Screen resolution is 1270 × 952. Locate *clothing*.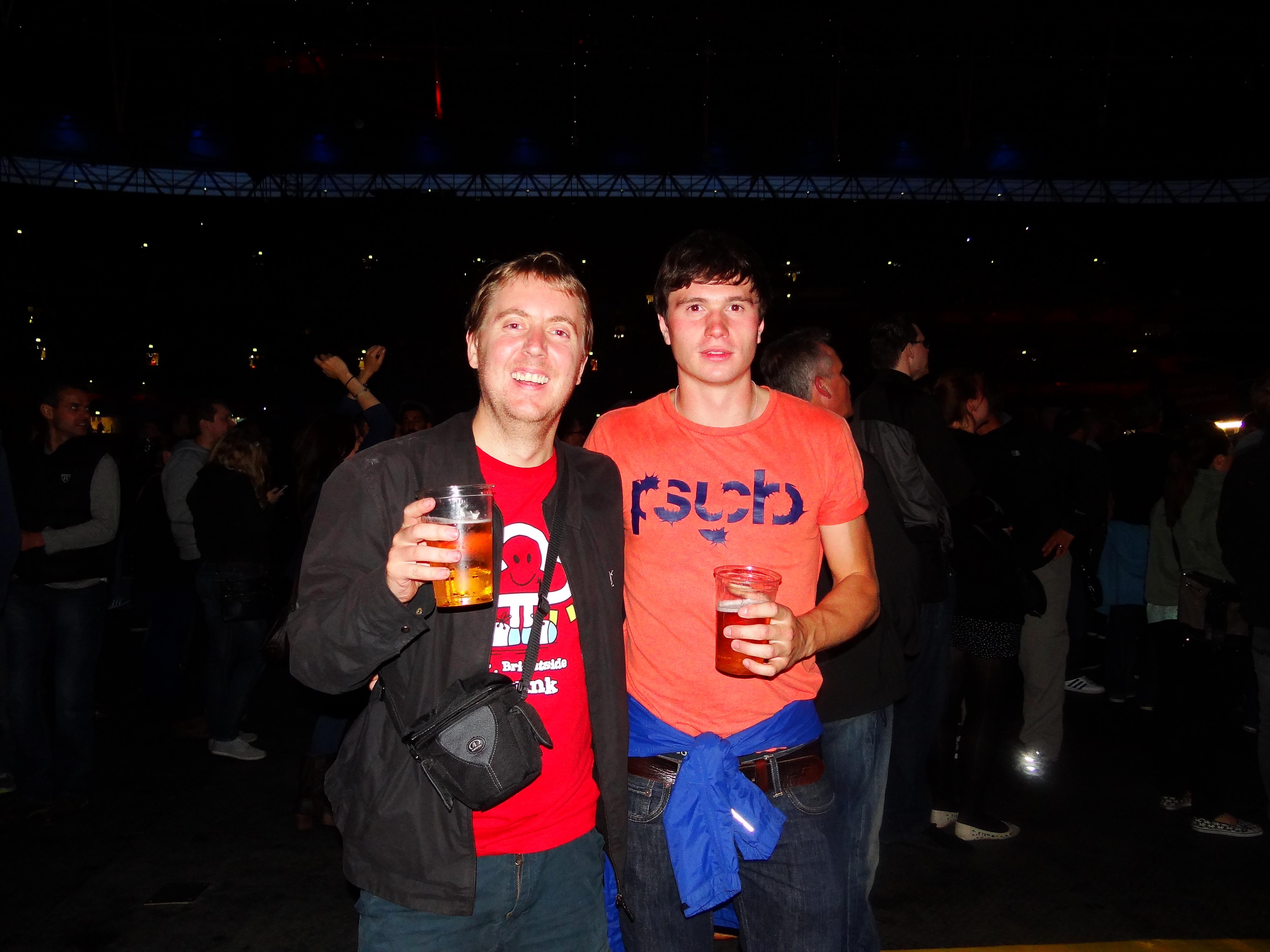
box(172, 205, 229, 262).
